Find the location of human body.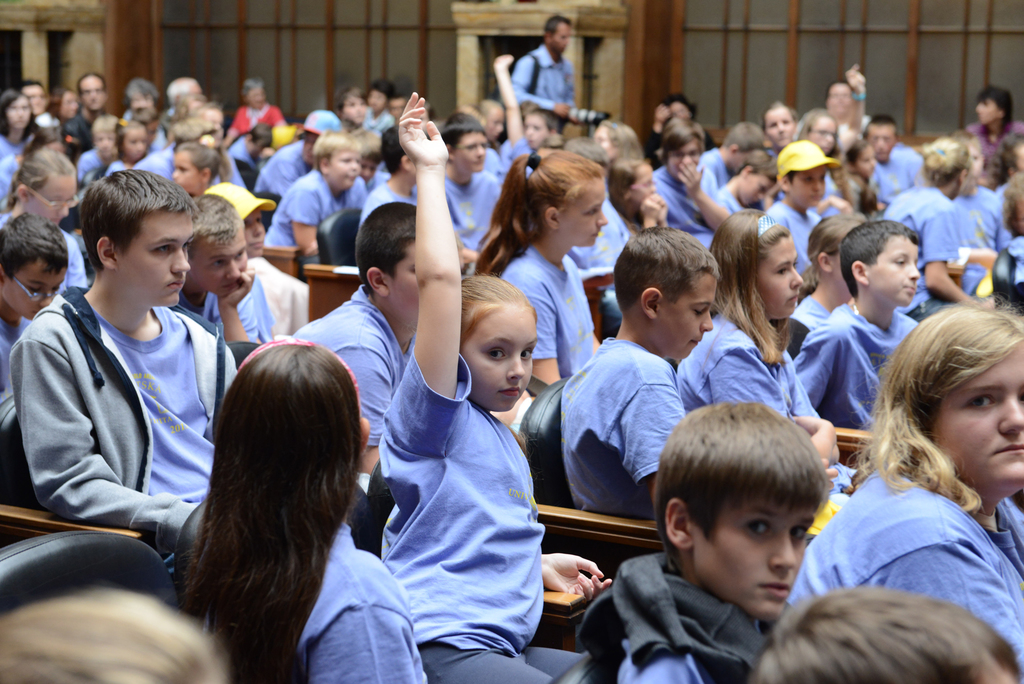
Location: <bbox>788, 462, 1023, 667</bbox>.
